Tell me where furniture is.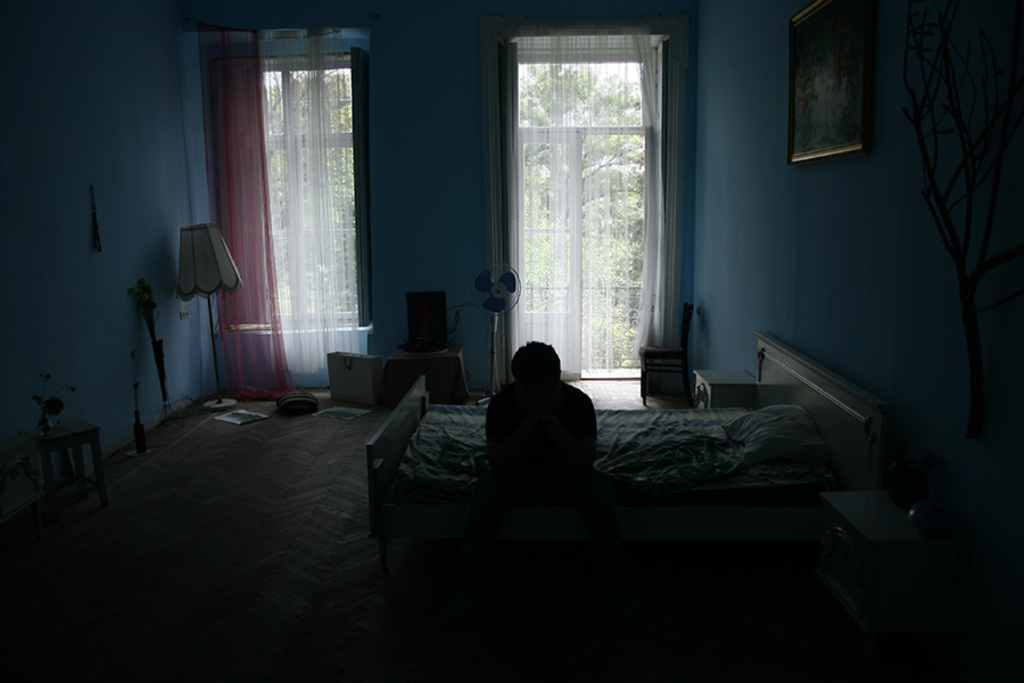
furniture is at locate(325, 349, 378, 402).
